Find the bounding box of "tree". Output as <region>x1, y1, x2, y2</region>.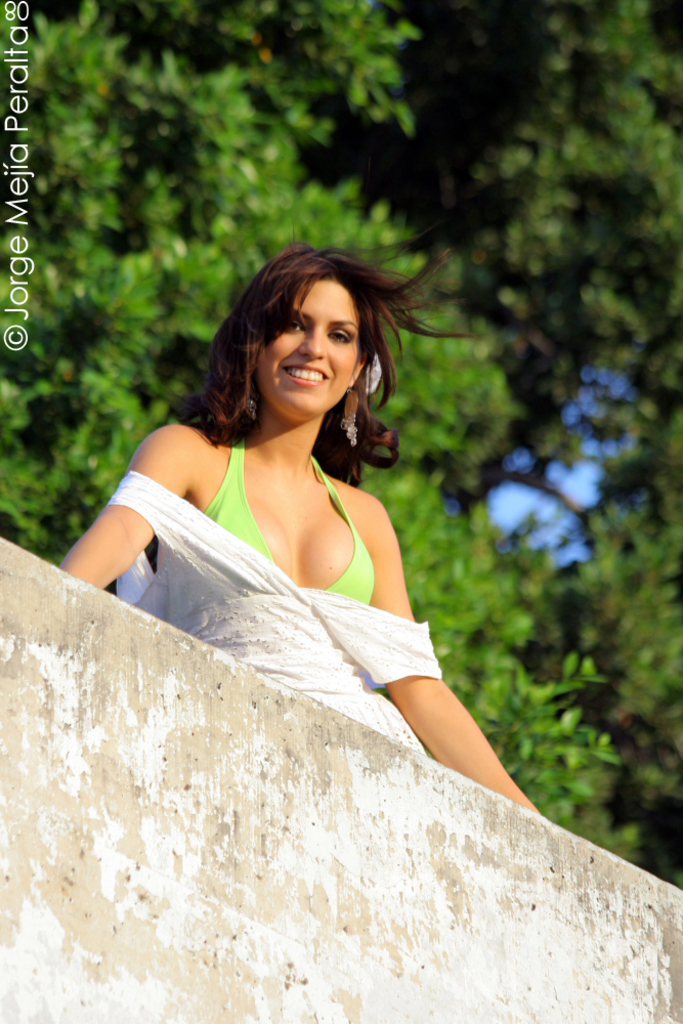
<region>0, 0, 682, 863</region>.
